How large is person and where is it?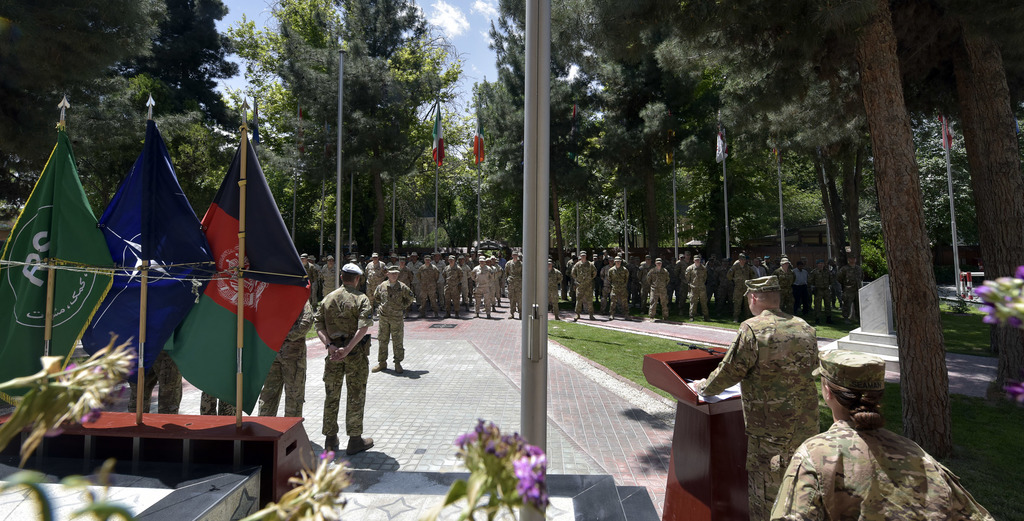
Bounding box: x1=253 y1=284 x2=323 y2=424.
